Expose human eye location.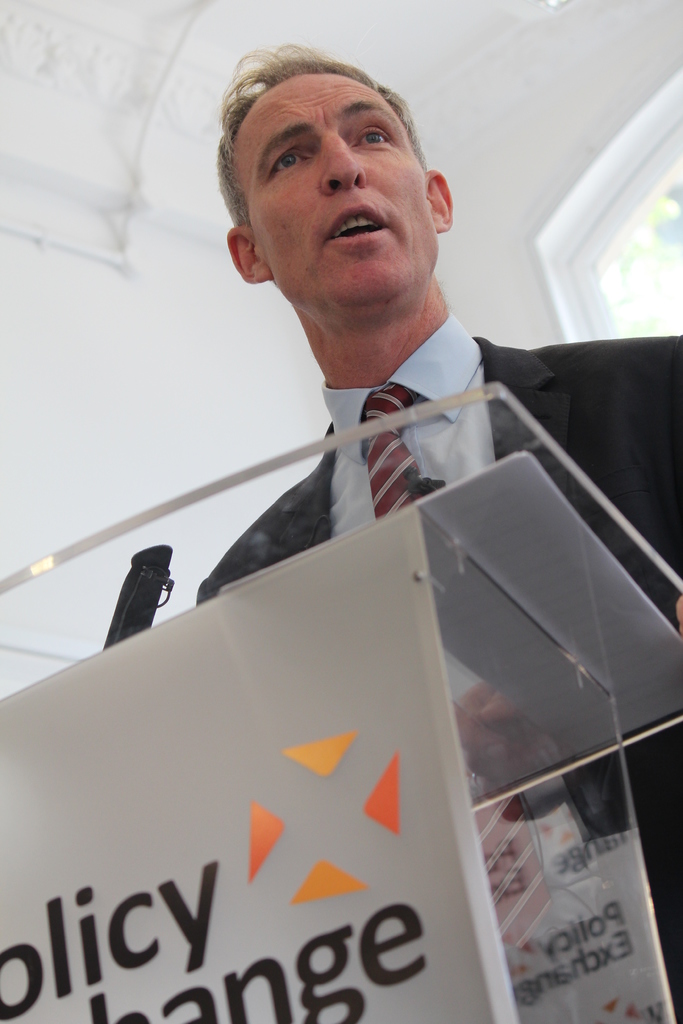
Exposed at 264/140/316/175.
